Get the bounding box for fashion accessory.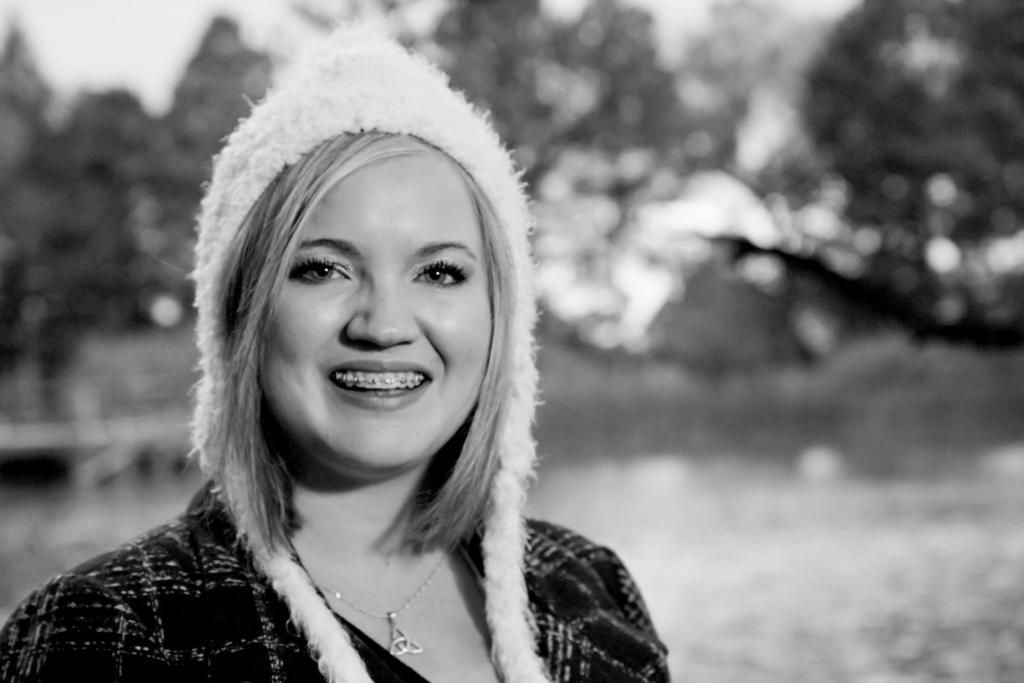
crop(312, 538, 453, 655).
